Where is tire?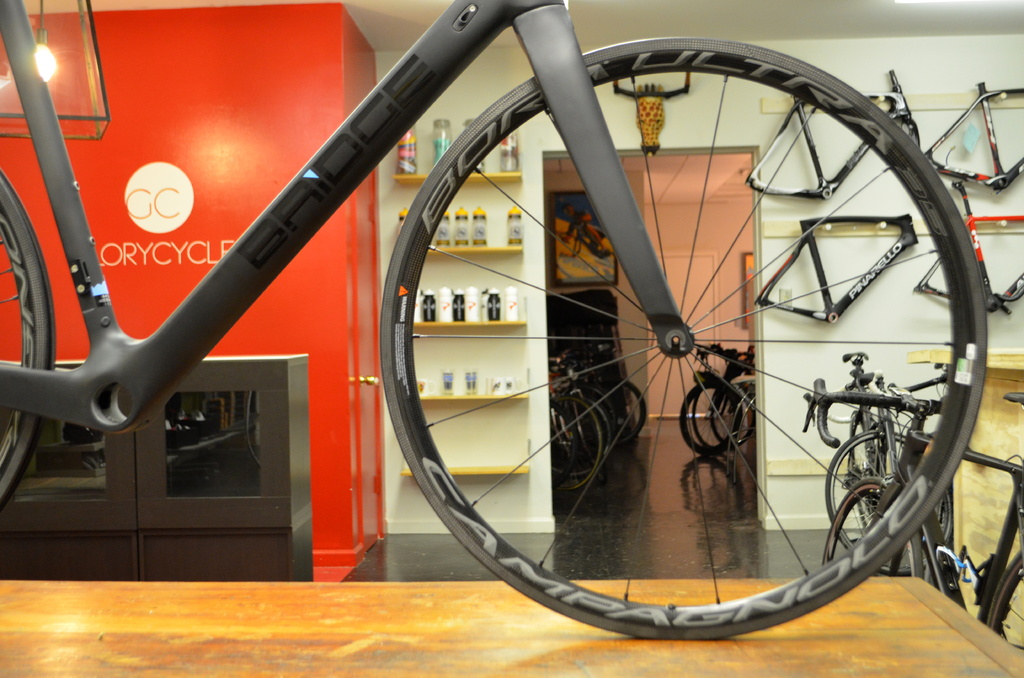
BBox(378, 34, 991, 636).
